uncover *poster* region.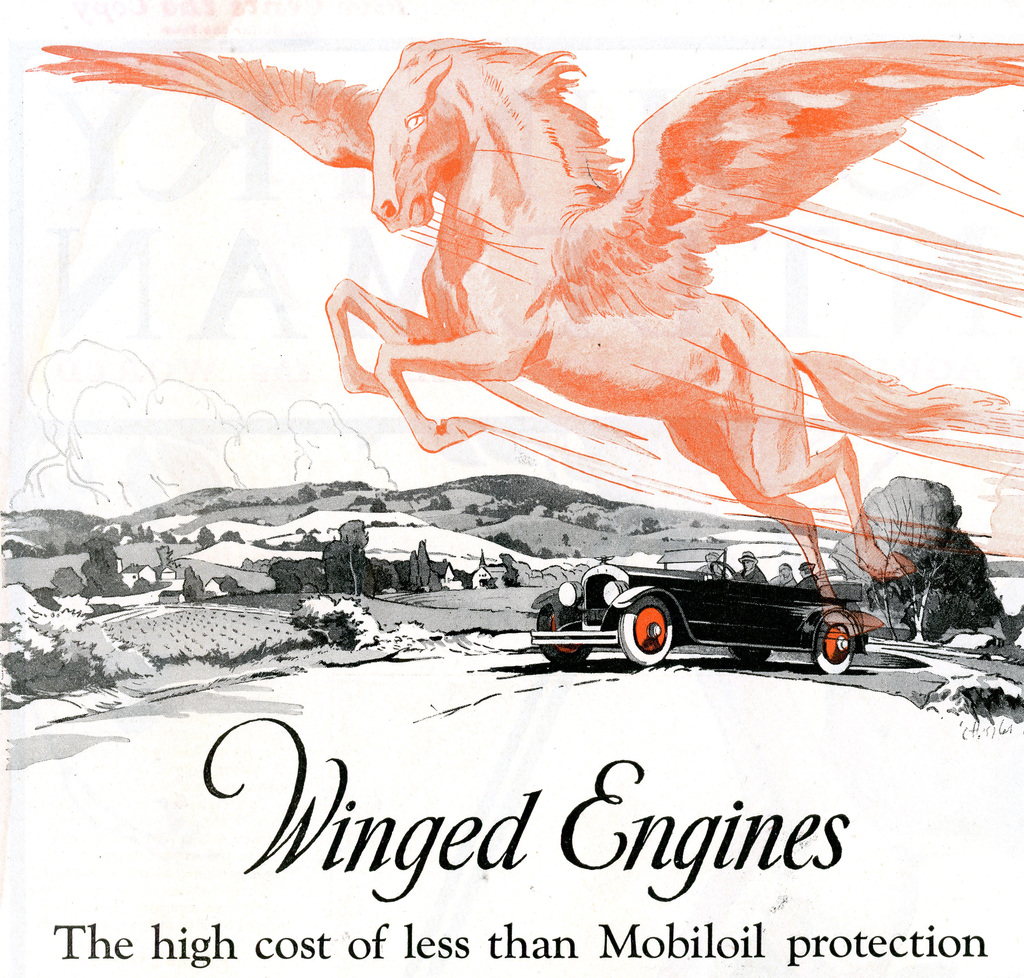
Uncovered: box=[0, 0, 1023, 977].
